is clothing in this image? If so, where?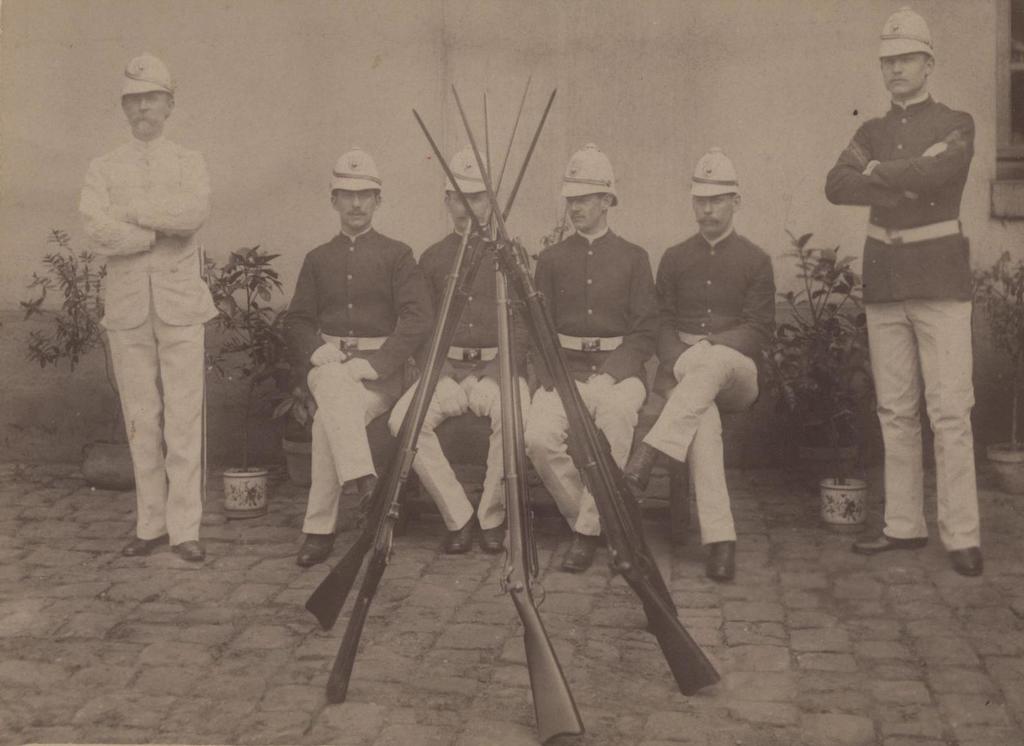
Yes, at 276:231:445:528.
